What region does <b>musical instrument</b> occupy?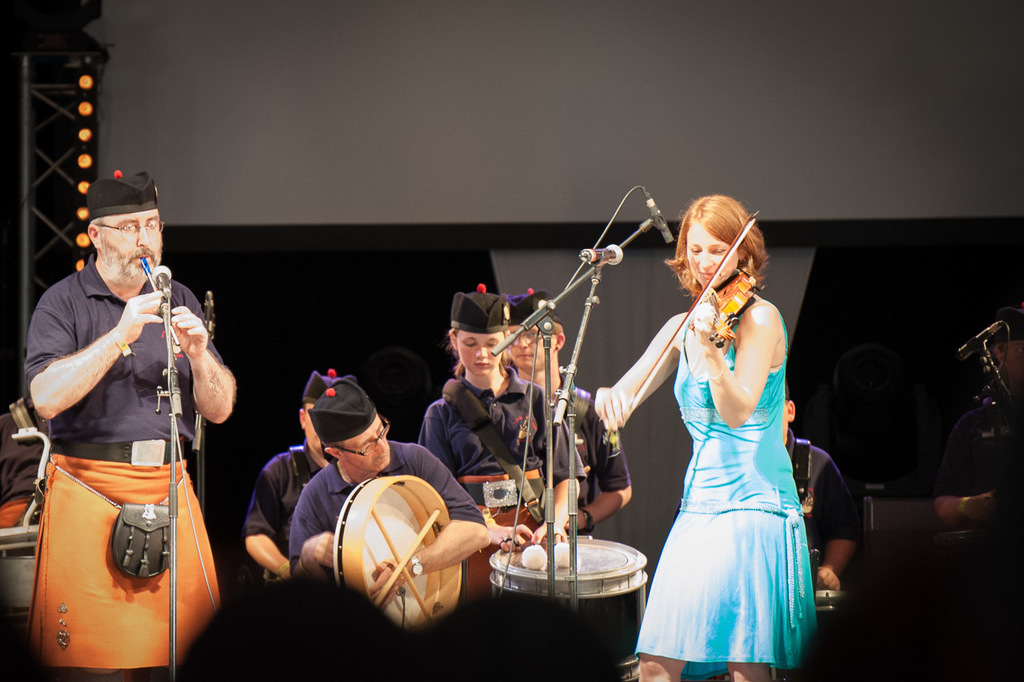
detection(323, 483, 496, 621).
